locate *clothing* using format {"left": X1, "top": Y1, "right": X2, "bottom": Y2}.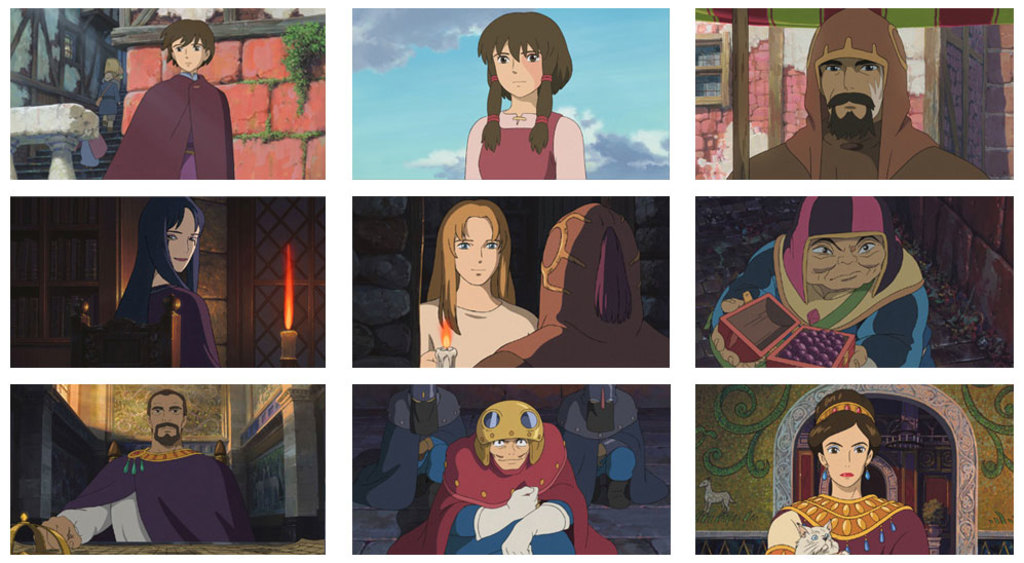
{"left": 475, "top": 199, "right": 668, "bottom": 369}.
